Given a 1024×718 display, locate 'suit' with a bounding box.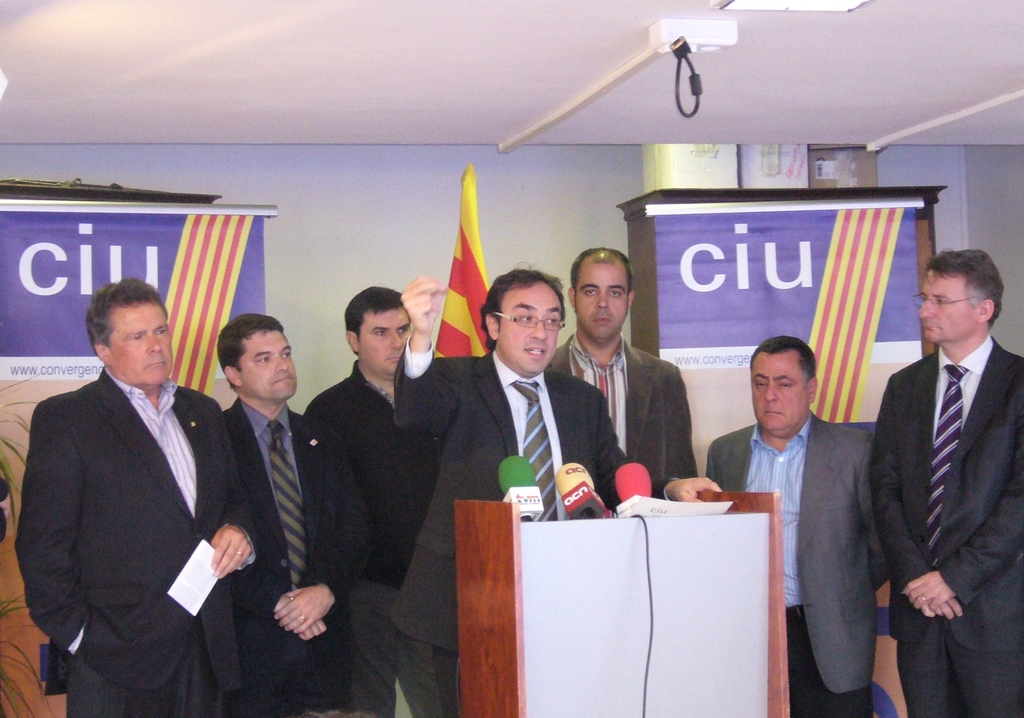
Located: (17,360,262,717).
